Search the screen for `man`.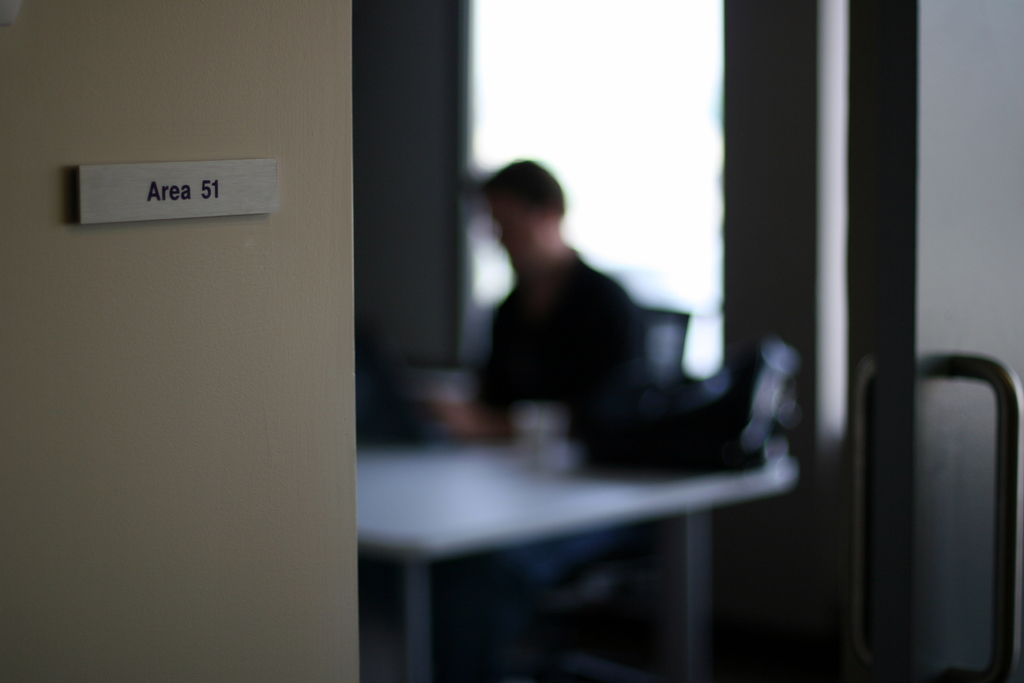
Found at <bbox>426, 138, 647, 466</bbox>.
